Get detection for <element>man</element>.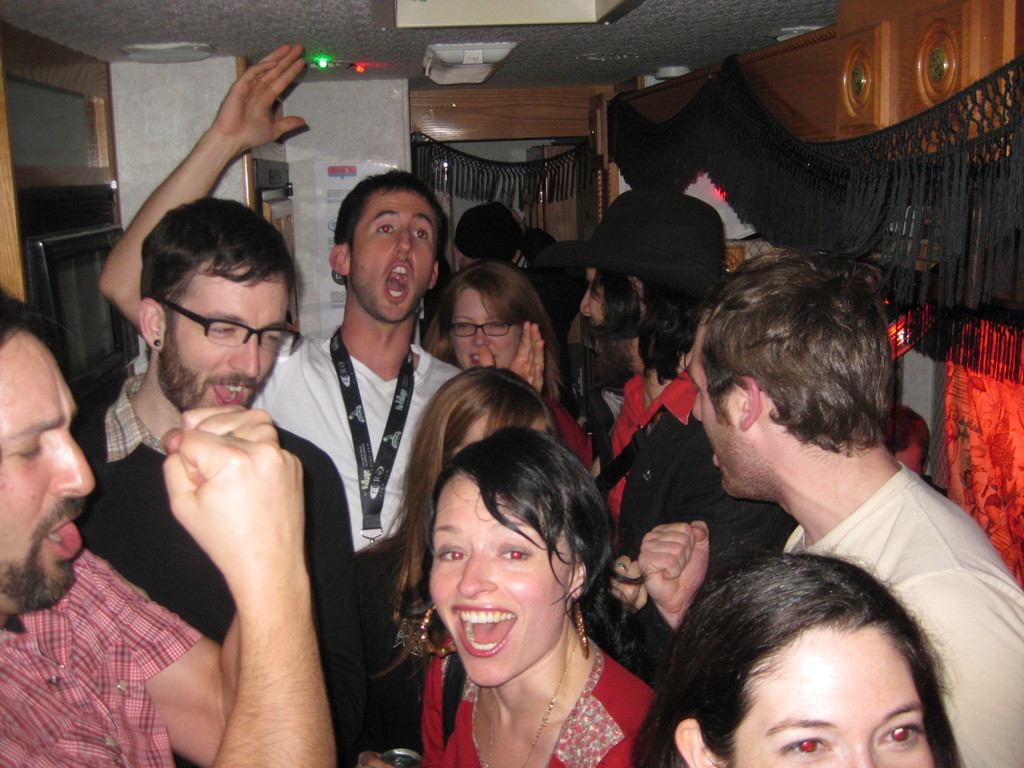
Detection: [633,242,1023,767].
